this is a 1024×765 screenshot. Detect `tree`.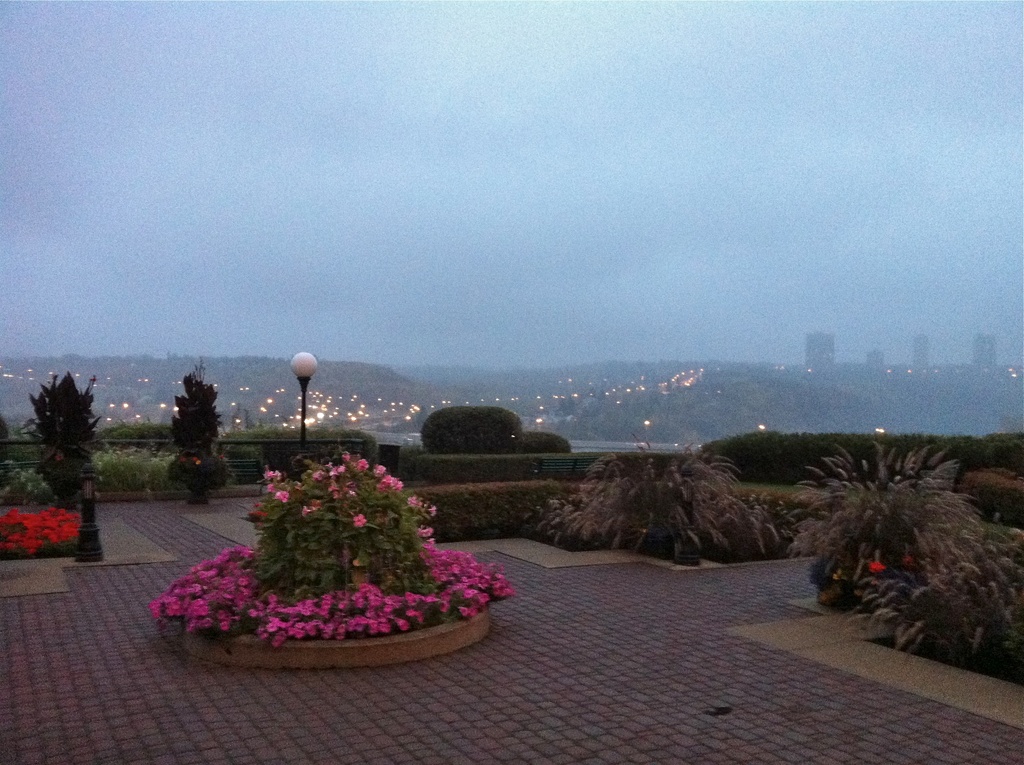
crop(168, 364, 235, 512).
